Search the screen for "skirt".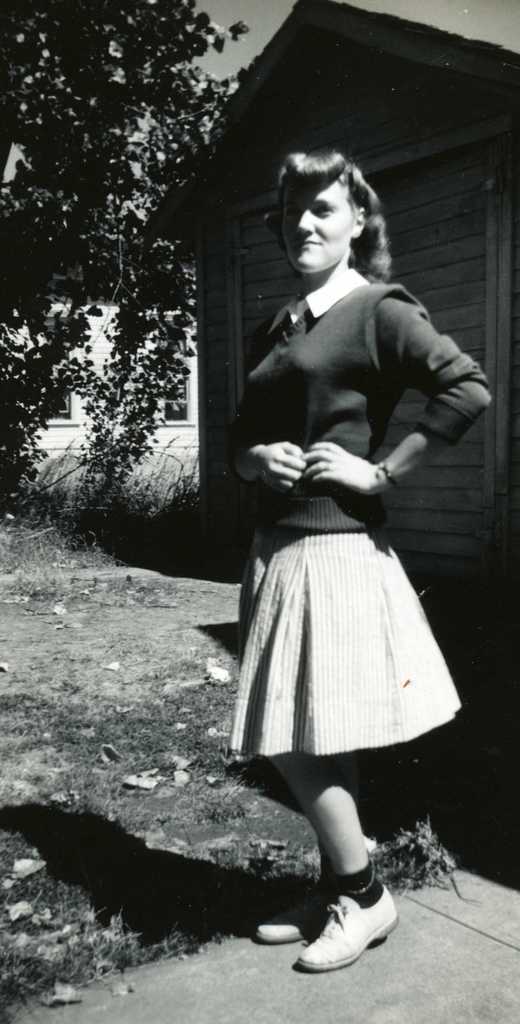
Found at box(233, 527, 473, 758).
